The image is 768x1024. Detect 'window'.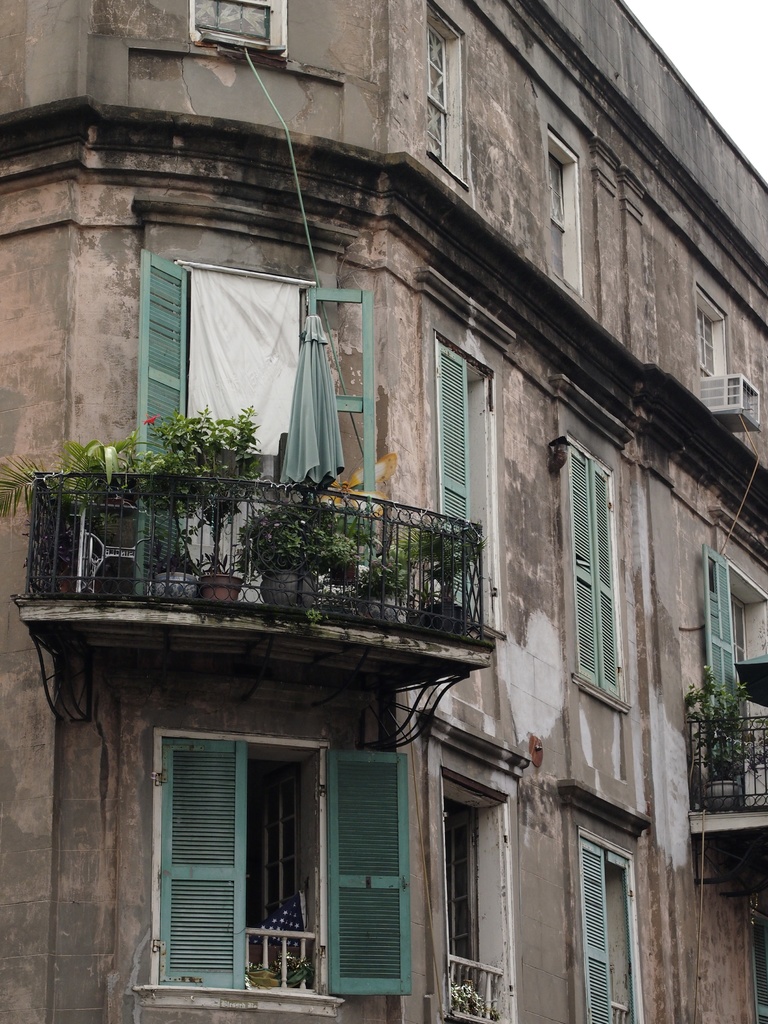
Detection: 190/0/289/61.
